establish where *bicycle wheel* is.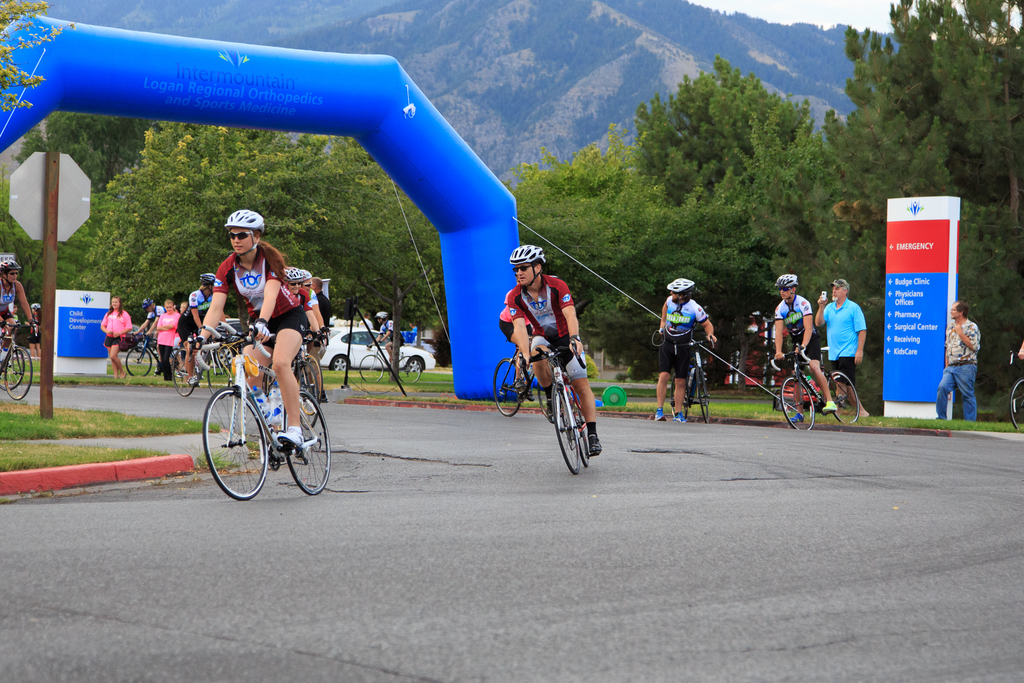
Established at (694,363,710,424).
